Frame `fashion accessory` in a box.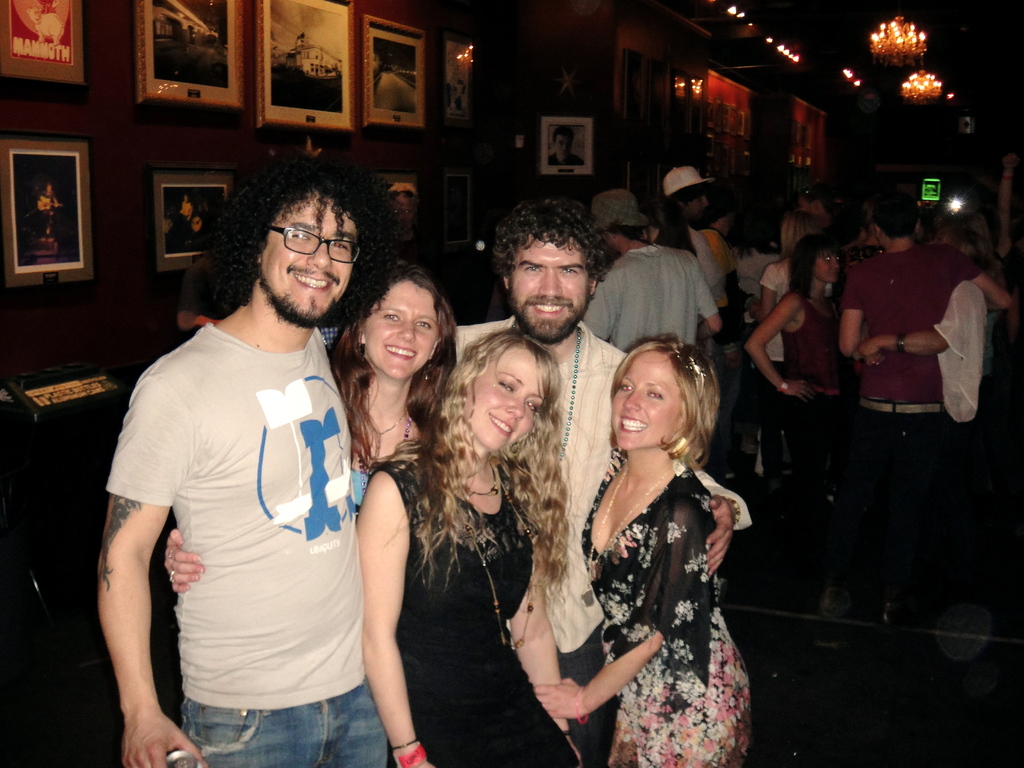
bbox=(558, 318, 586, 462).
